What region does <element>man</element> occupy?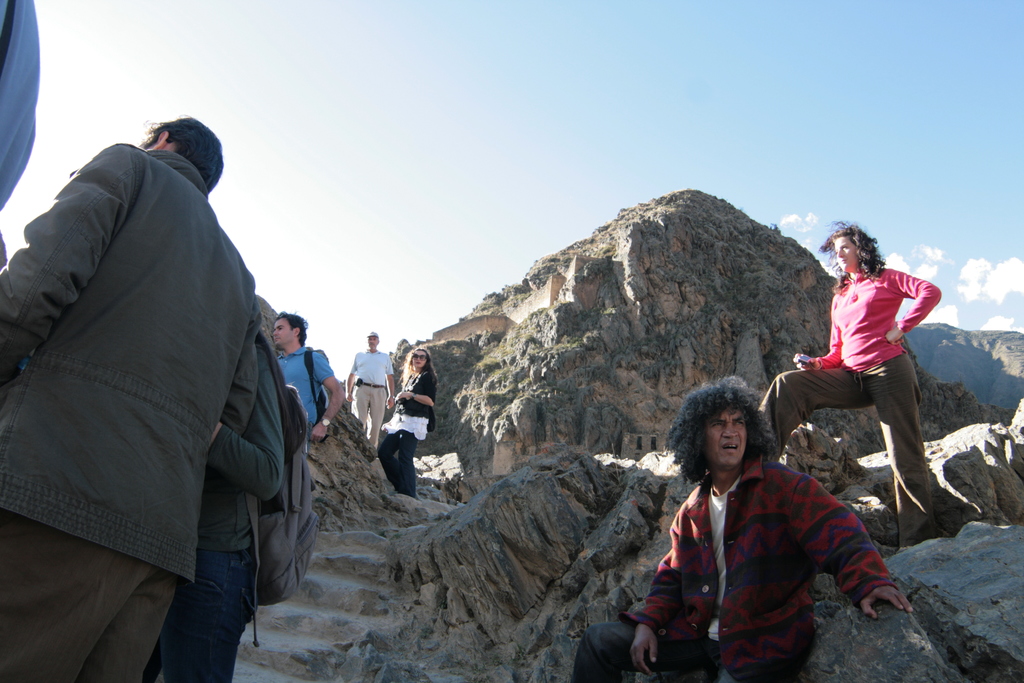
rect(269, 308, 343, 452).
